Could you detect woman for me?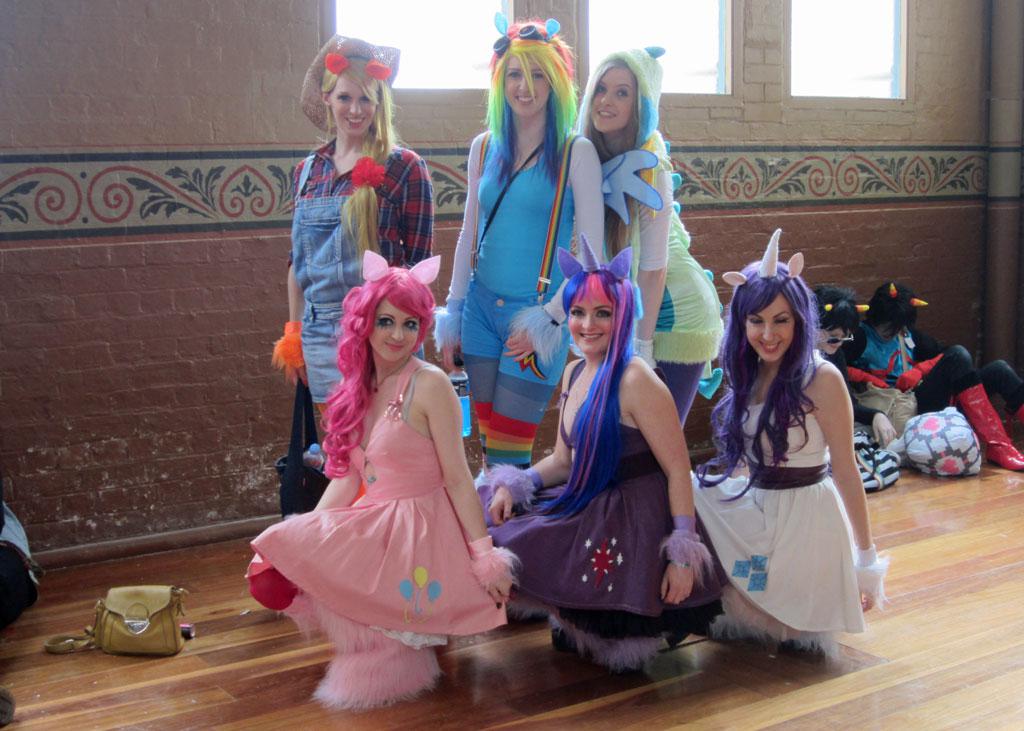
Detection result: 474/235/719/682.
